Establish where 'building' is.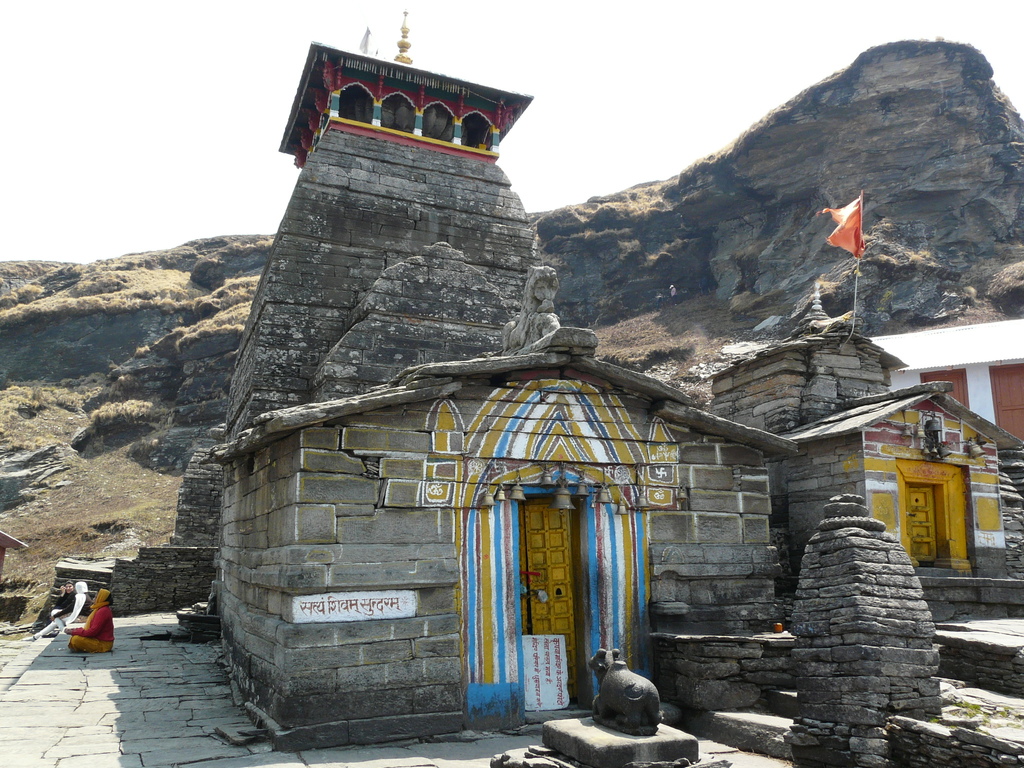
Established at [709, 287, 1009, 621].
